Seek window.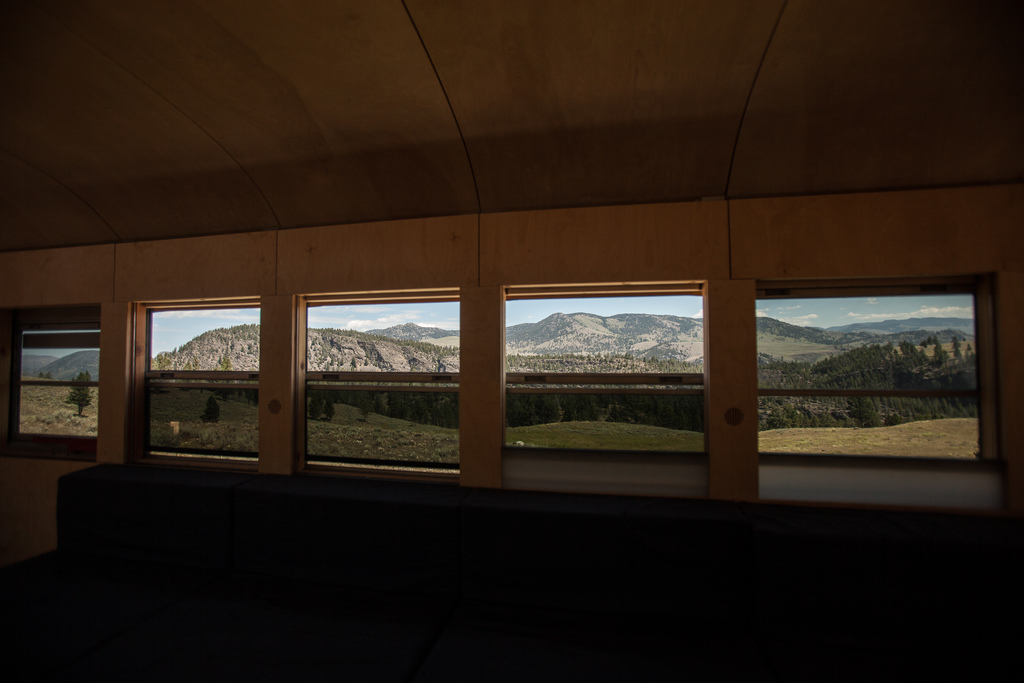
<region>762, 288, 980, 457</region>.
